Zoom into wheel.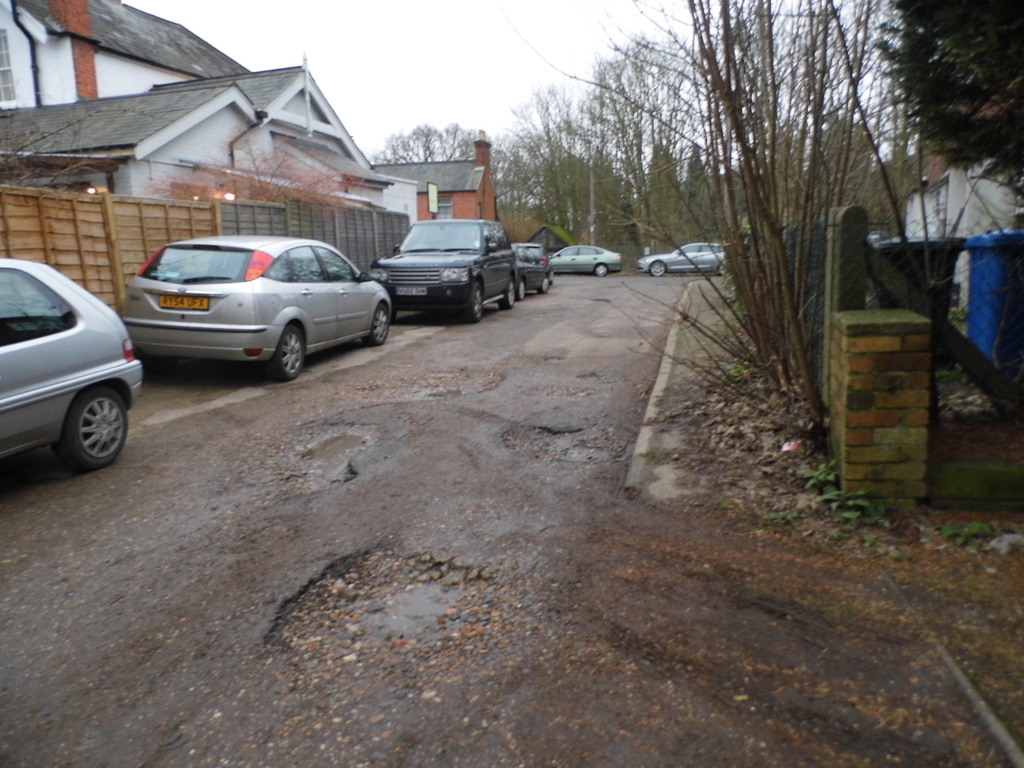
Zoom target: [649,260,668,275].
